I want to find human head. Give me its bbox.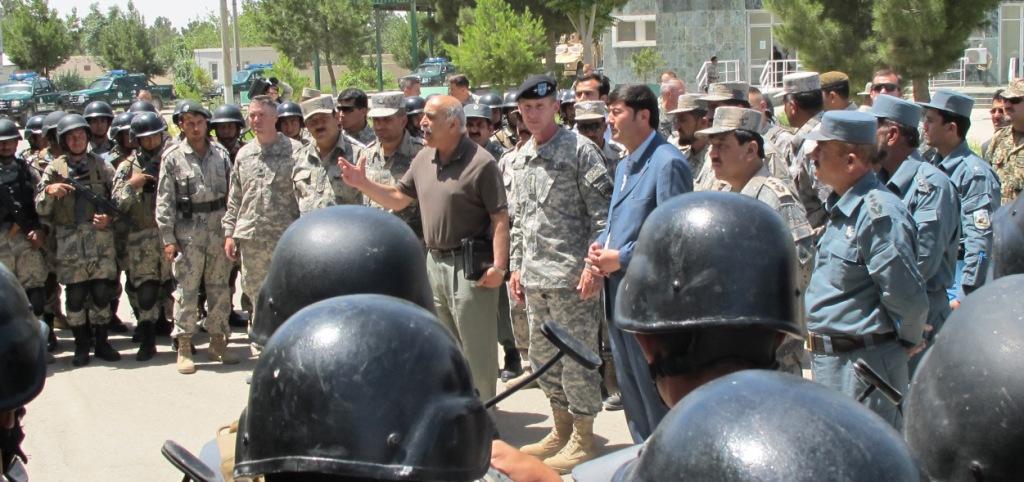
(x1=990, y1=86, x2=1012, y2=134).
